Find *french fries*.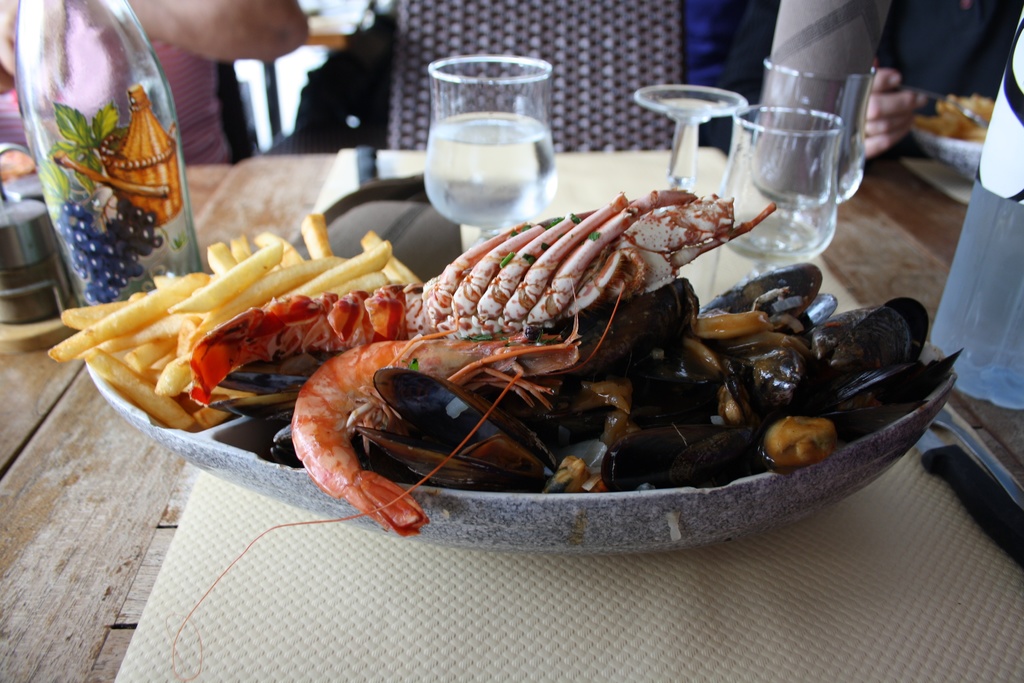
<box>194,394,257,431</box>.
